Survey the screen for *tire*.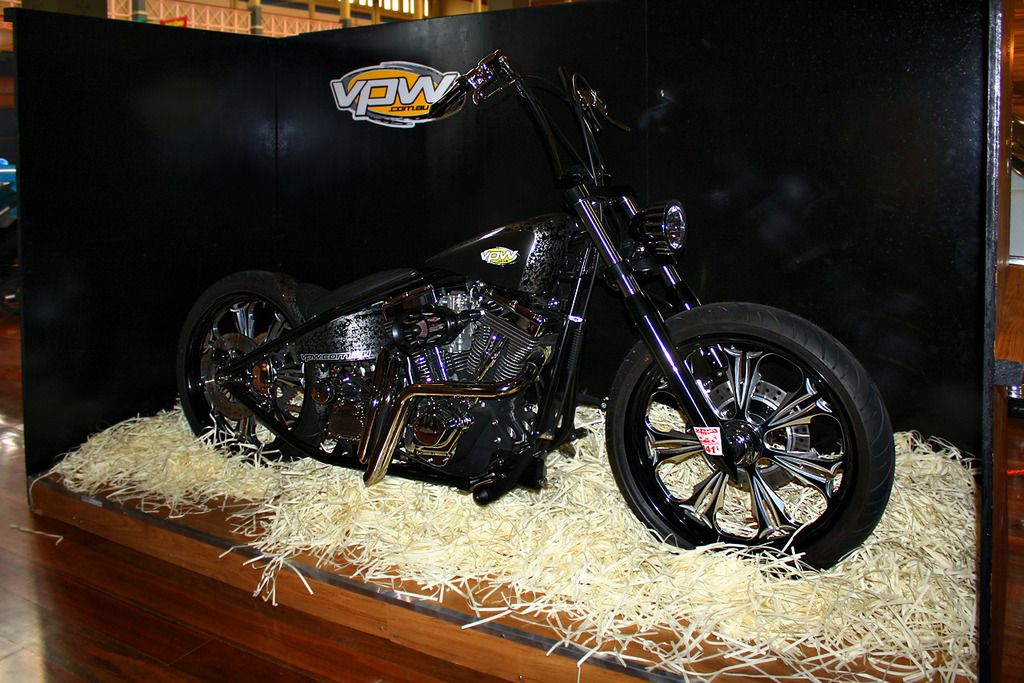
Survey found: bbox=(177, 270, 324, 463).
